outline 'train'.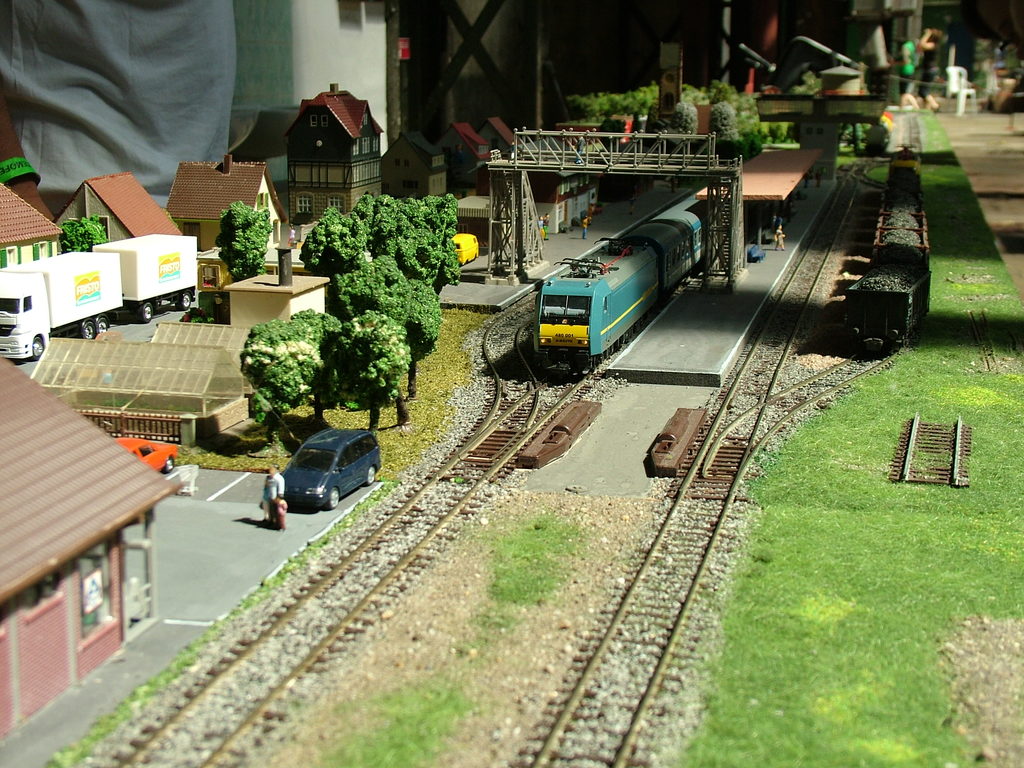
Outline: rect(849, 146, 929, 351).
